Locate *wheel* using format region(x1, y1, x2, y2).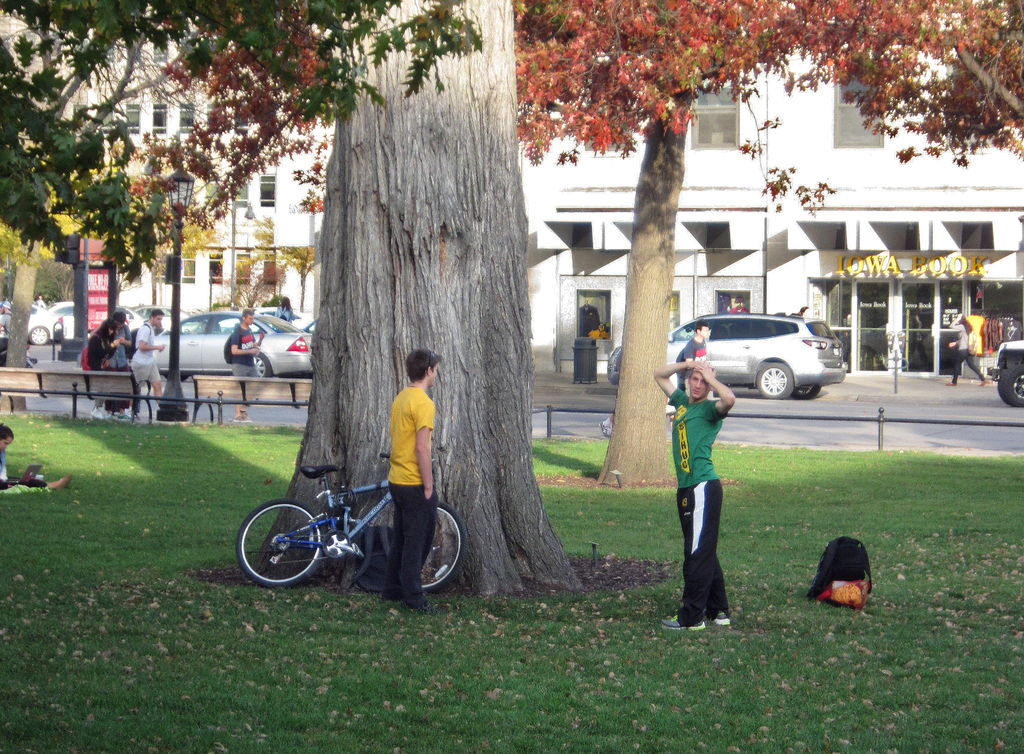
region(26, 325, 48, 349).
